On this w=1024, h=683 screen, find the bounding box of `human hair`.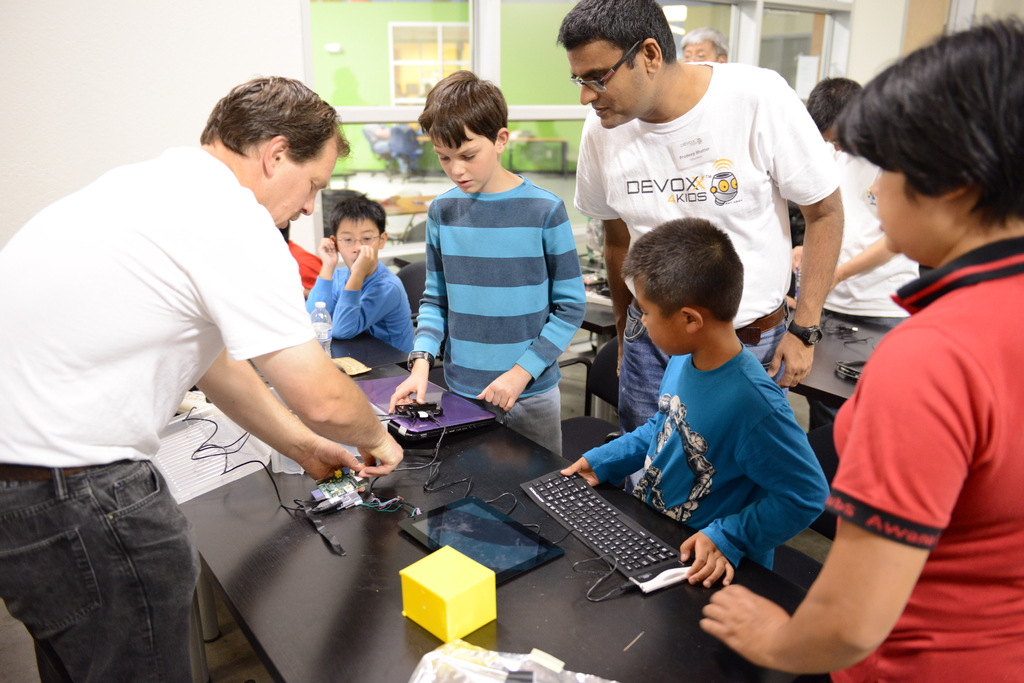
Bounding box: l=858, t=19, r=1020, b=263.
